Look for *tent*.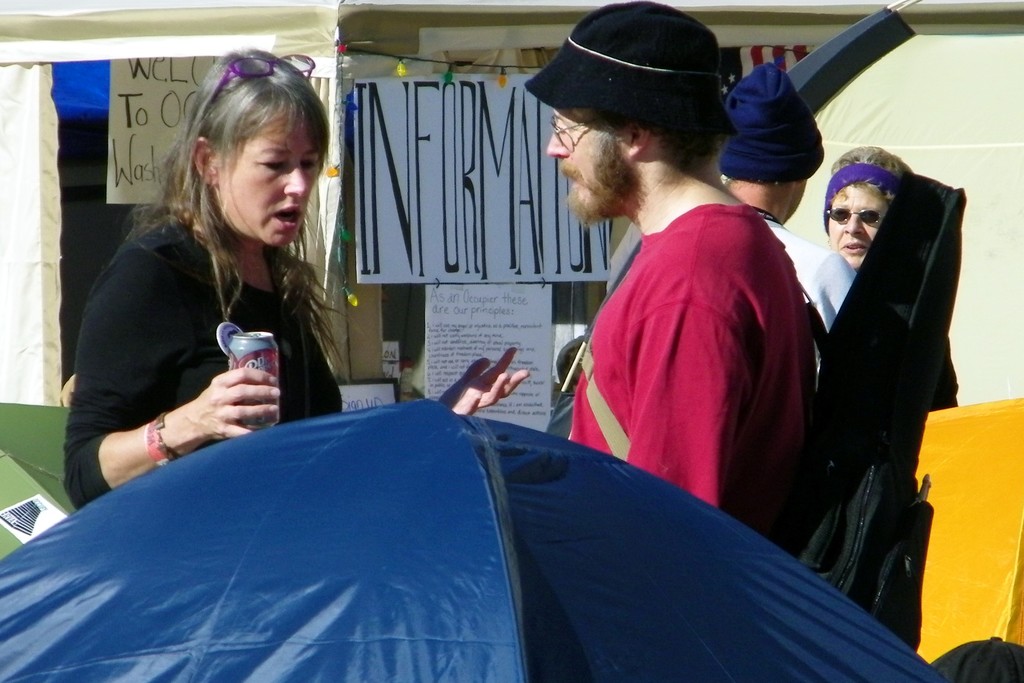
Found: bbox(1, 397, 951, 682).
